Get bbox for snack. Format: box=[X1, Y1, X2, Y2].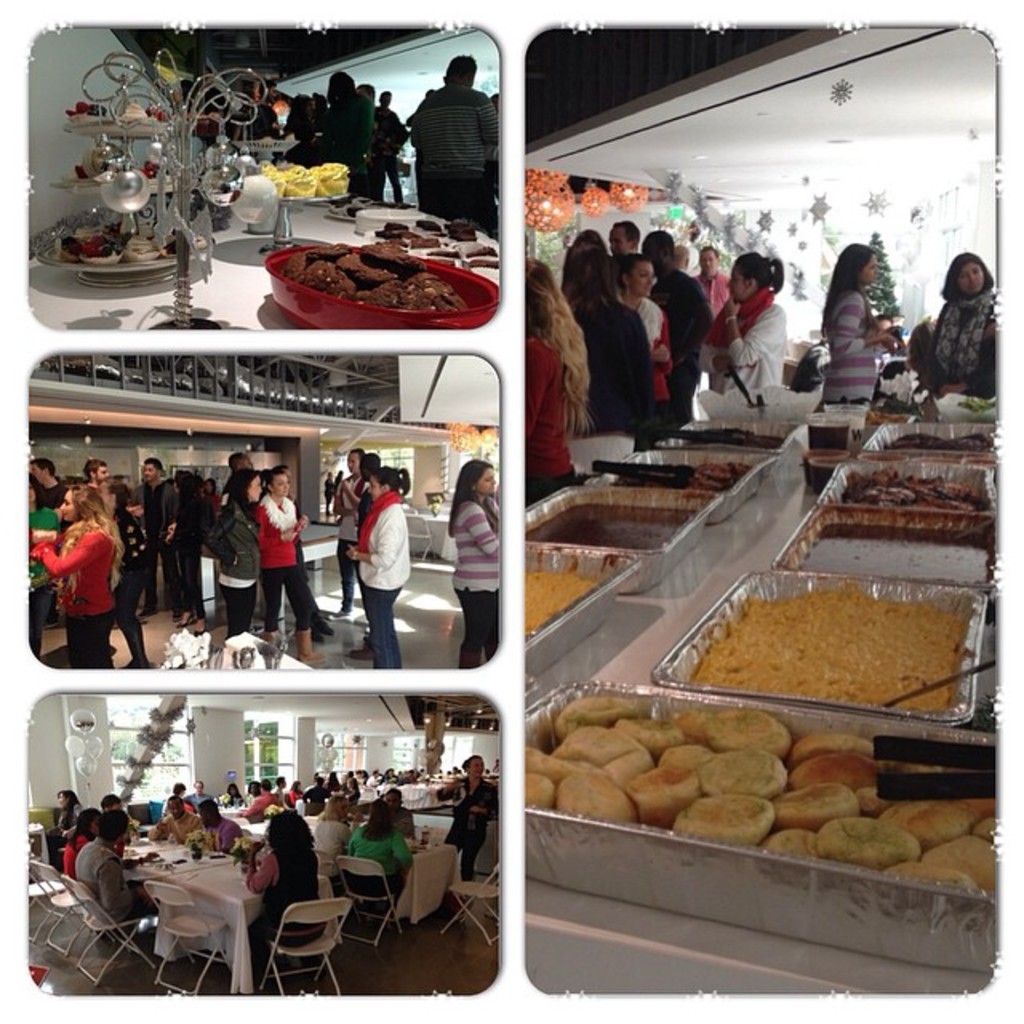
box=[522, 566, 603, 635].
